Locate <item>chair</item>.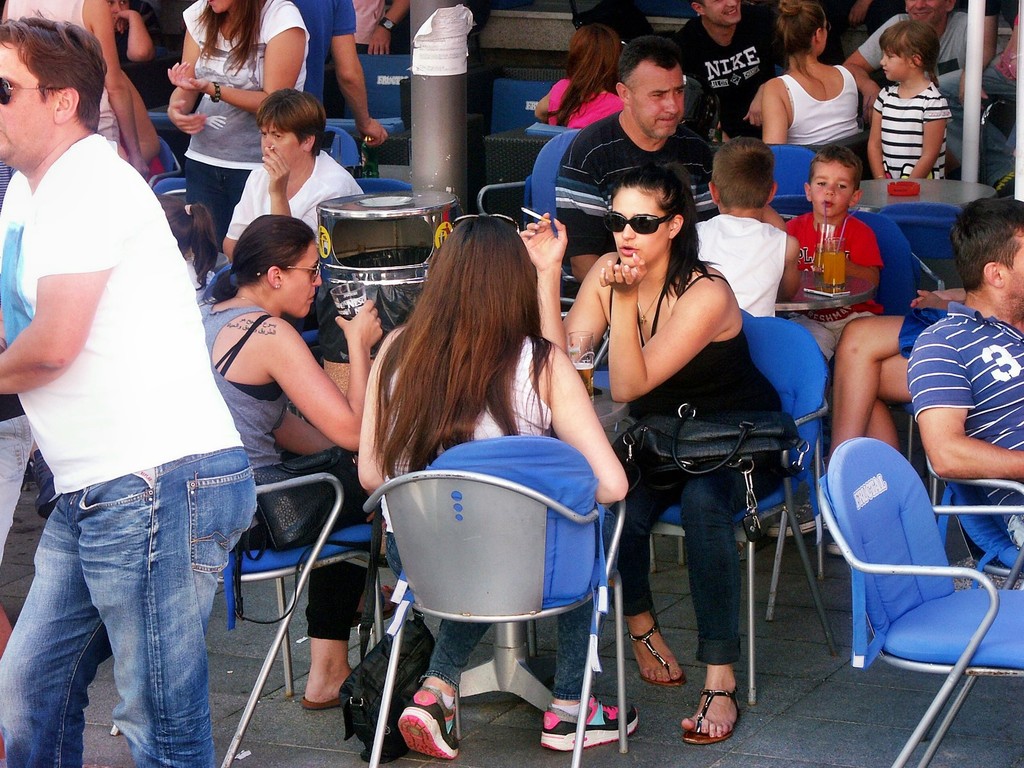
Bounding box: 488 83 552 131.
